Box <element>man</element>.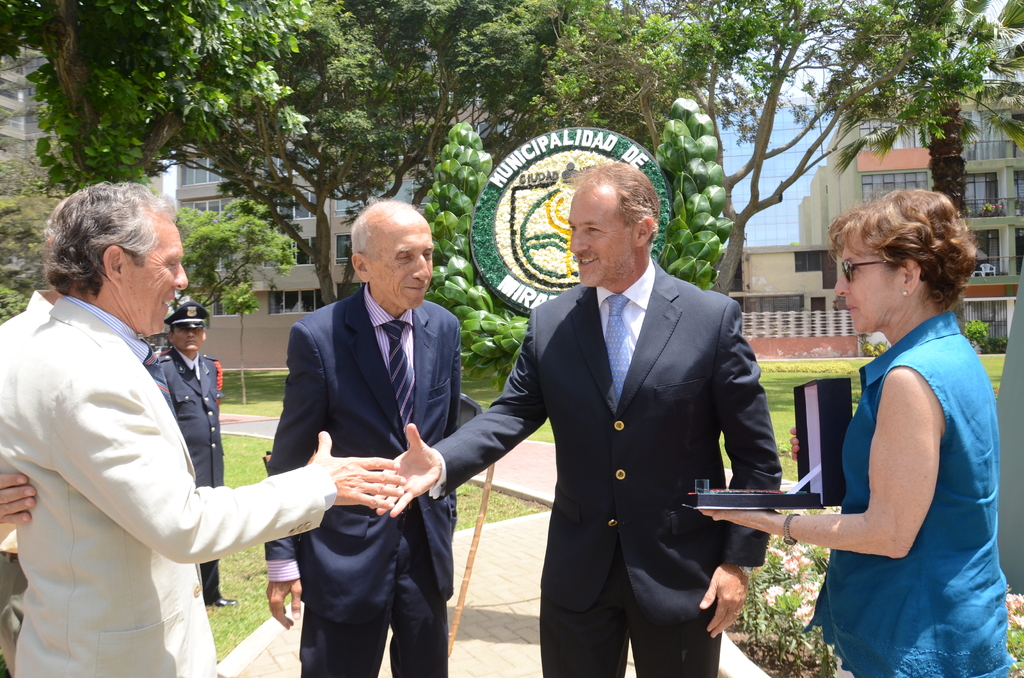
{"left": 146, "top": 300, "right": 240, "bottom": 607}.
